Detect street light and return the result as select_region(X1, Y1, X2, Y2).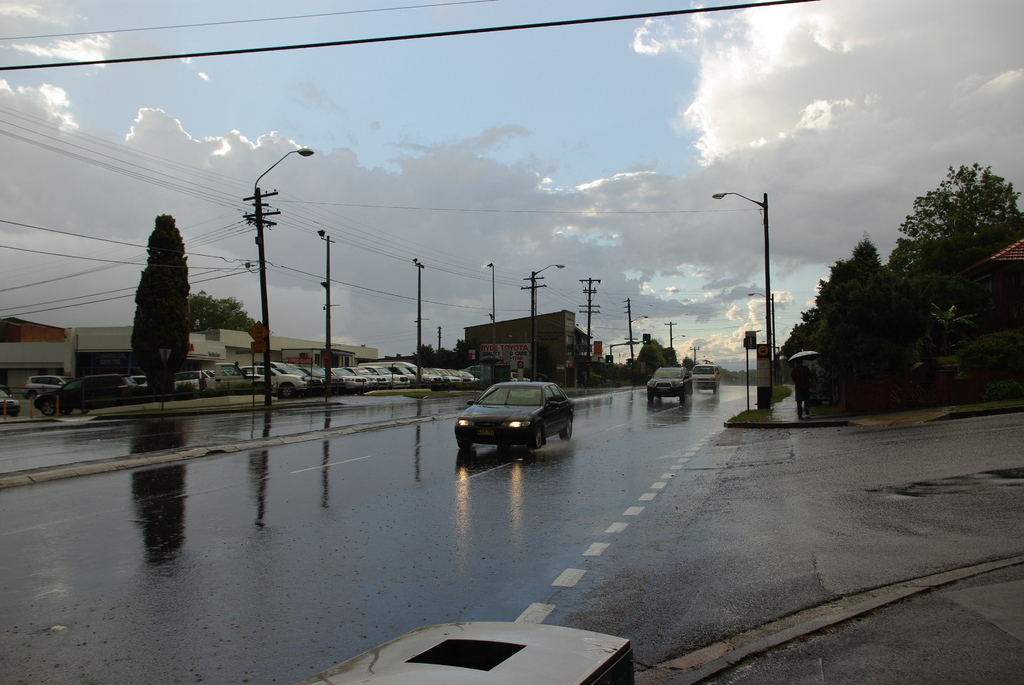
select_region(746, 286, 776, 357).
